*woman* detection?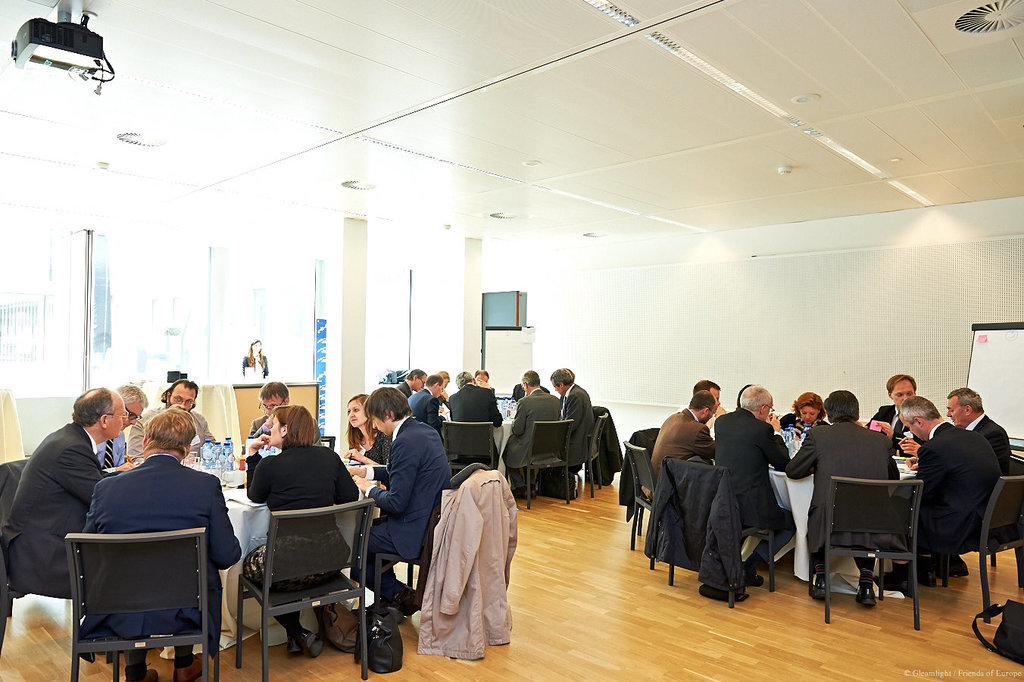
335 399 388 465
